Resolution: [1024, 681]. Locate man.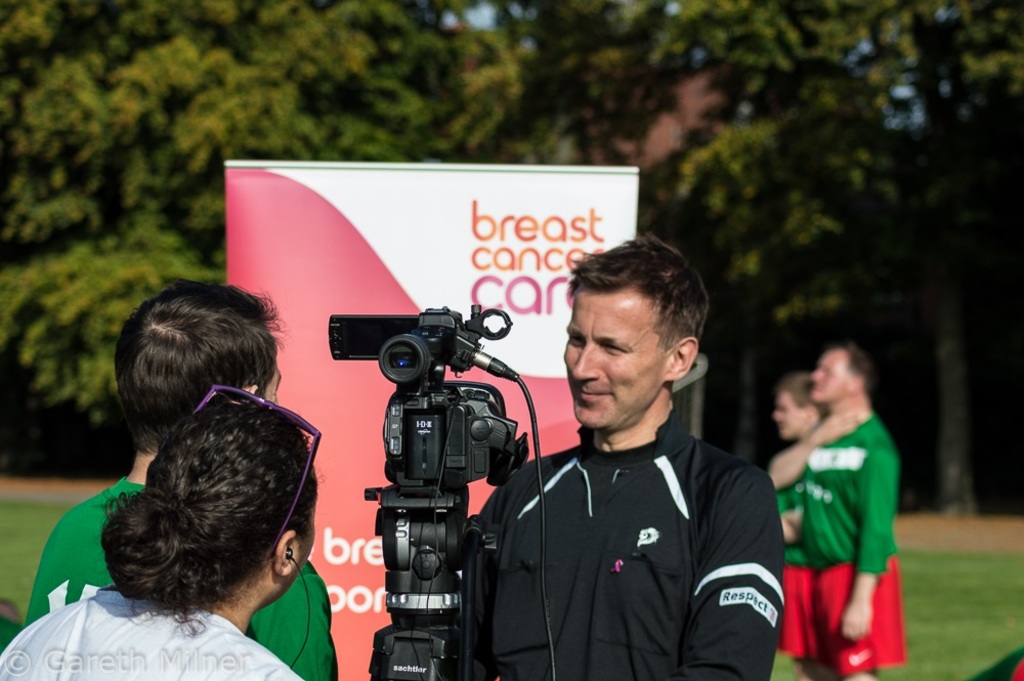
left=769, top=337, right=909, bottom=680.
